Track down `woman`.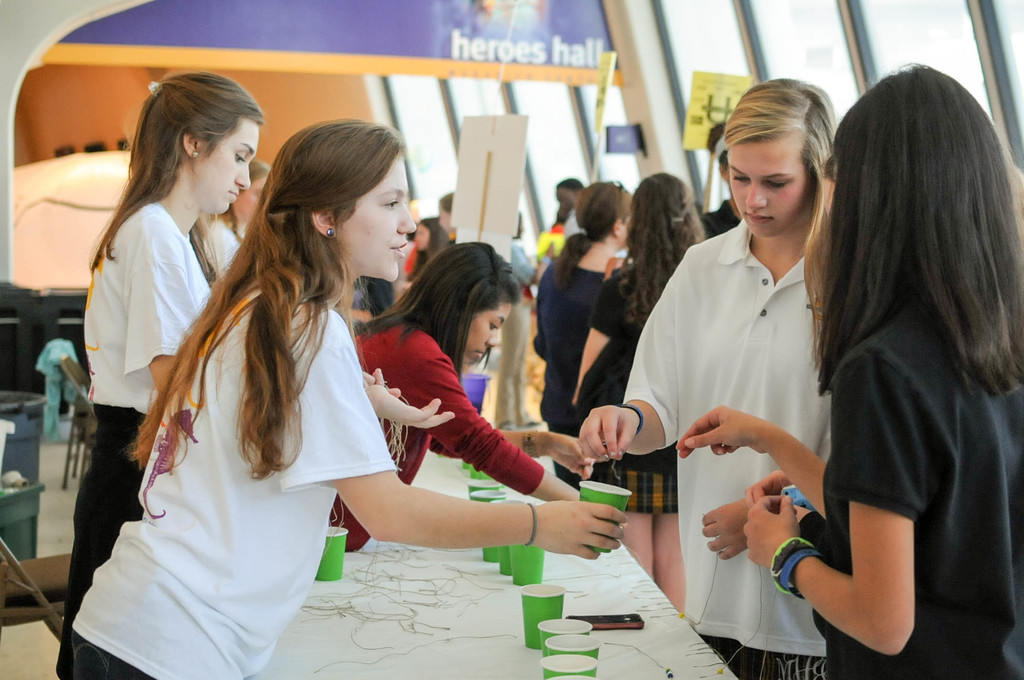
Tracked to 572,173,706,617.
